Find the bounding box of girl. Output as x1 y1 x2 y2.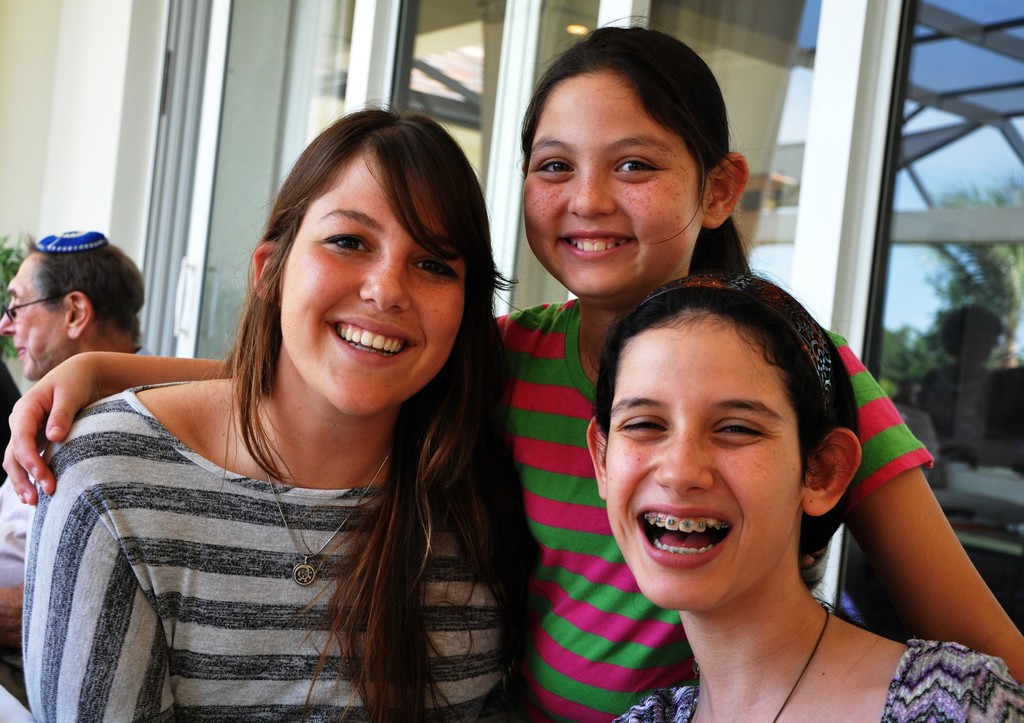
586 271 1023 722.
